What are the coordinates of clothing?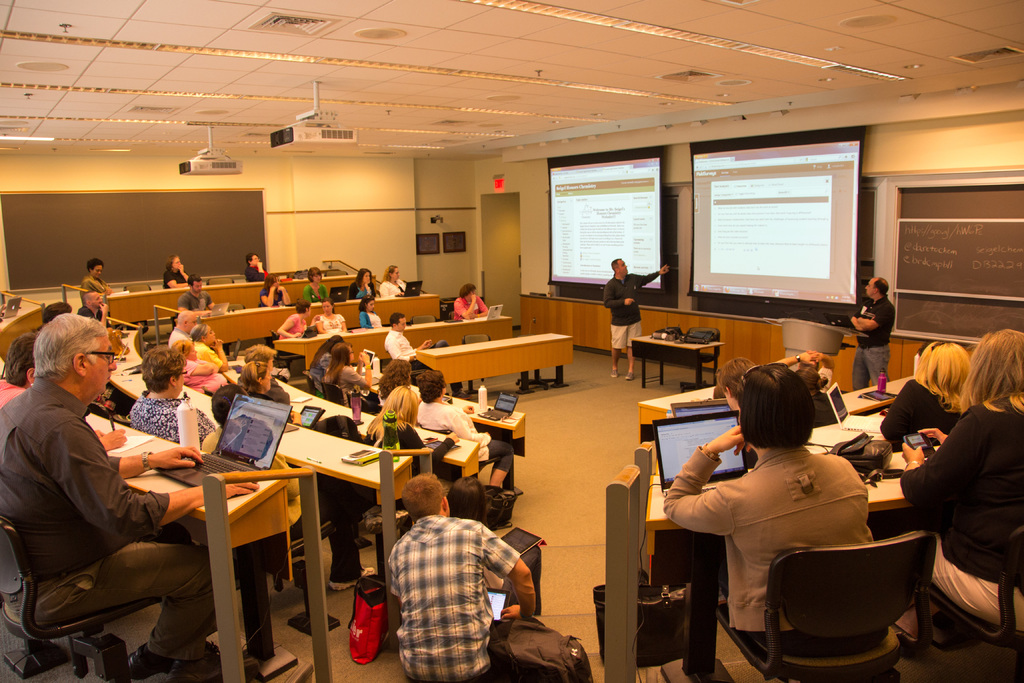
{"x1": 392, "y1": 329, "x2": 426, "y2": 372}.
